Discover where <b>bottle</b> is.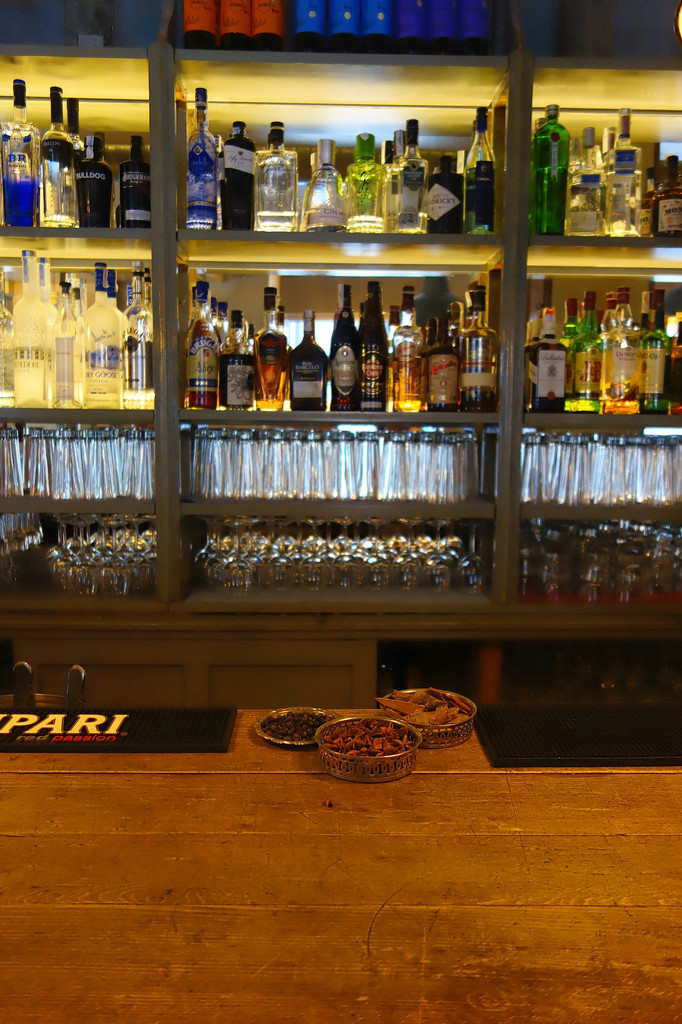
Discovered at Rect(247, 291, 288, 415).
